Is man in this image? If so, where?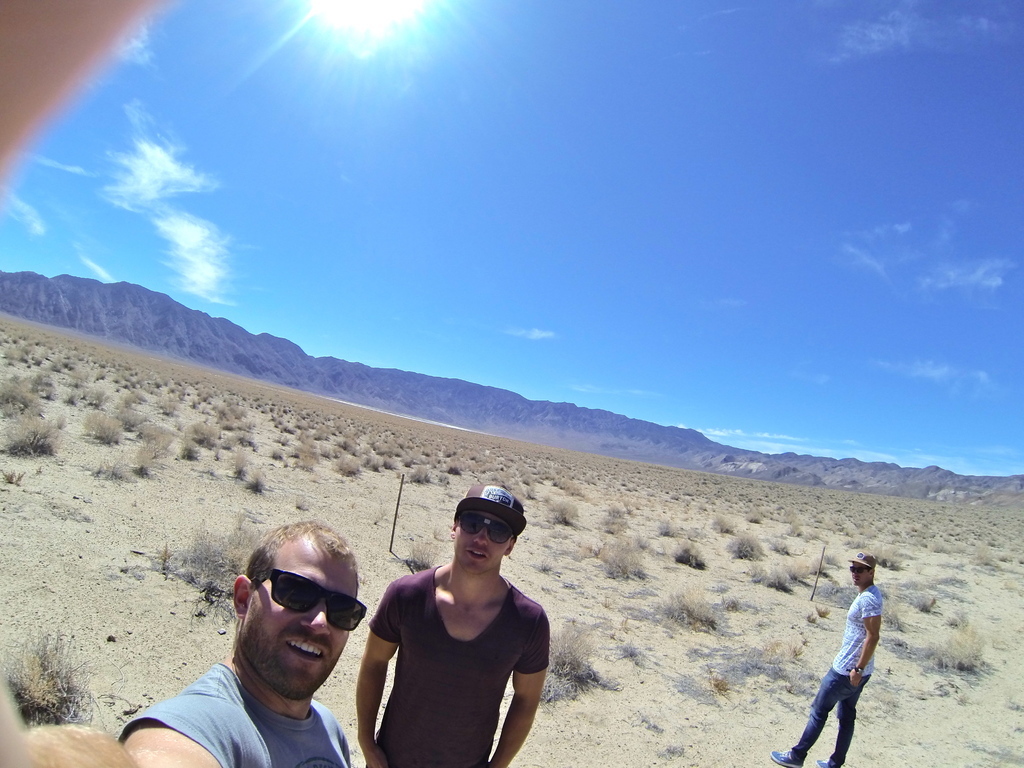
Yes, at crop(0, 515, 365, 767).
